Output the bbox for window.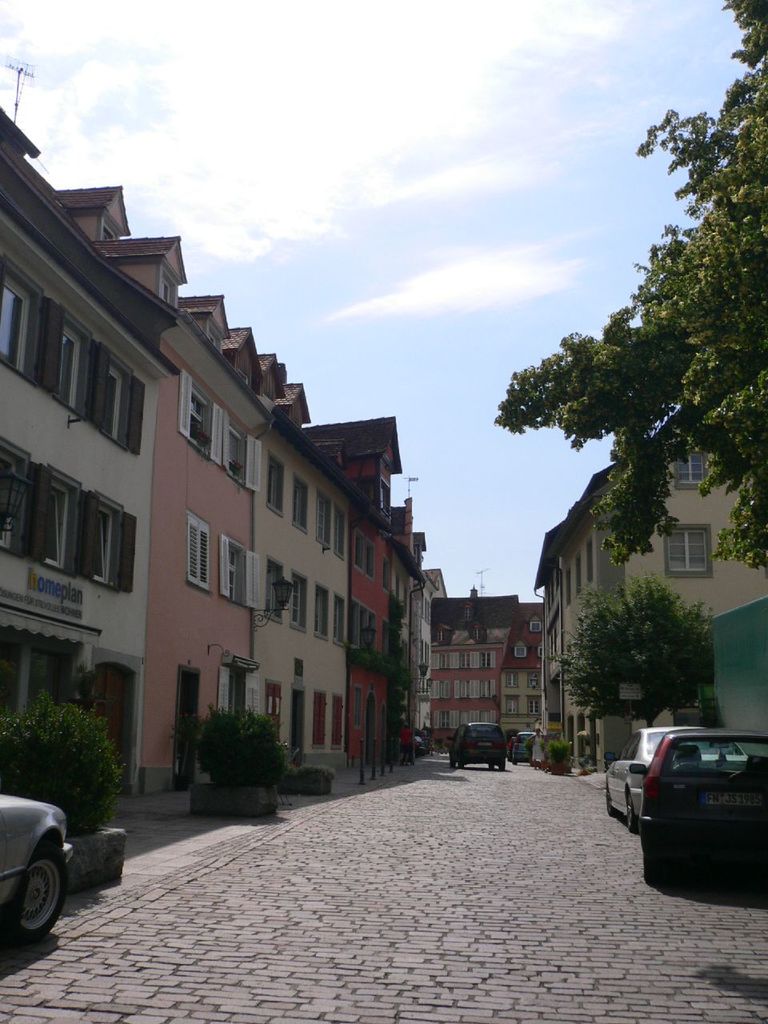
rect(674, 453, 706, 490).
